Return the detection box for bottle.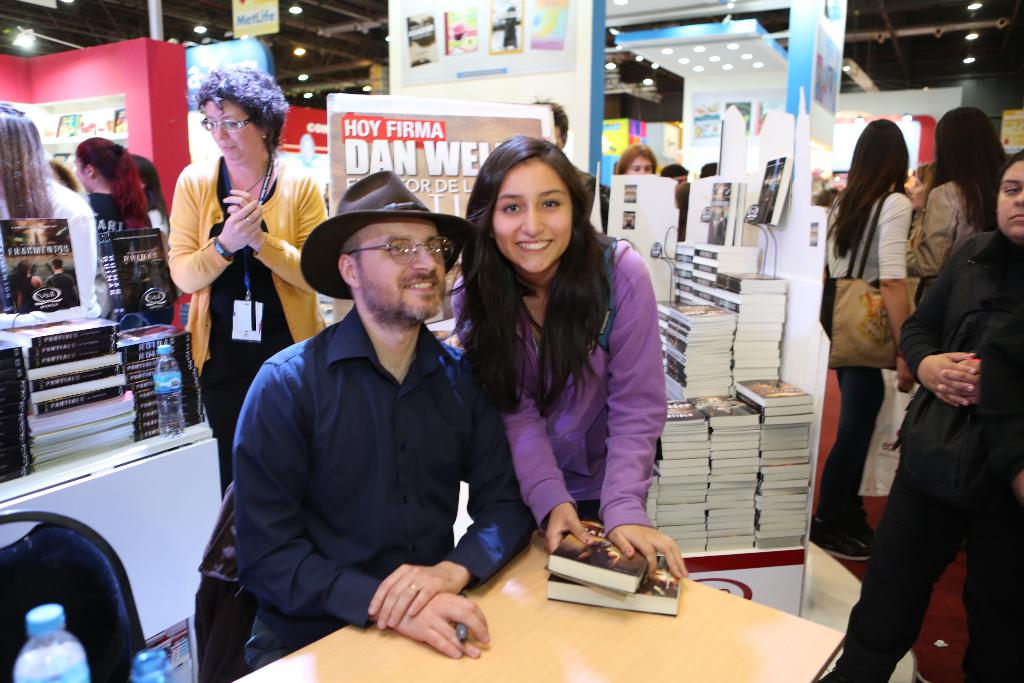
(left=16, top=607, right=93, bottom=682).
